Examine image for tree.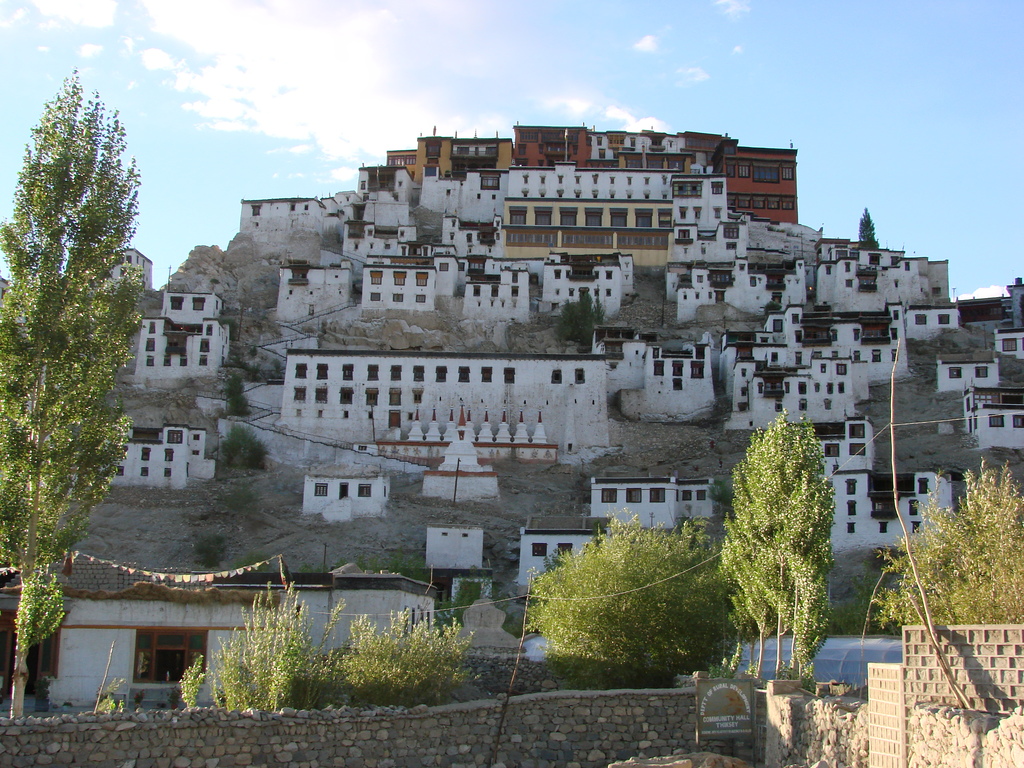
Examination result: [left=557, top=287, right=609, bottom=345].
